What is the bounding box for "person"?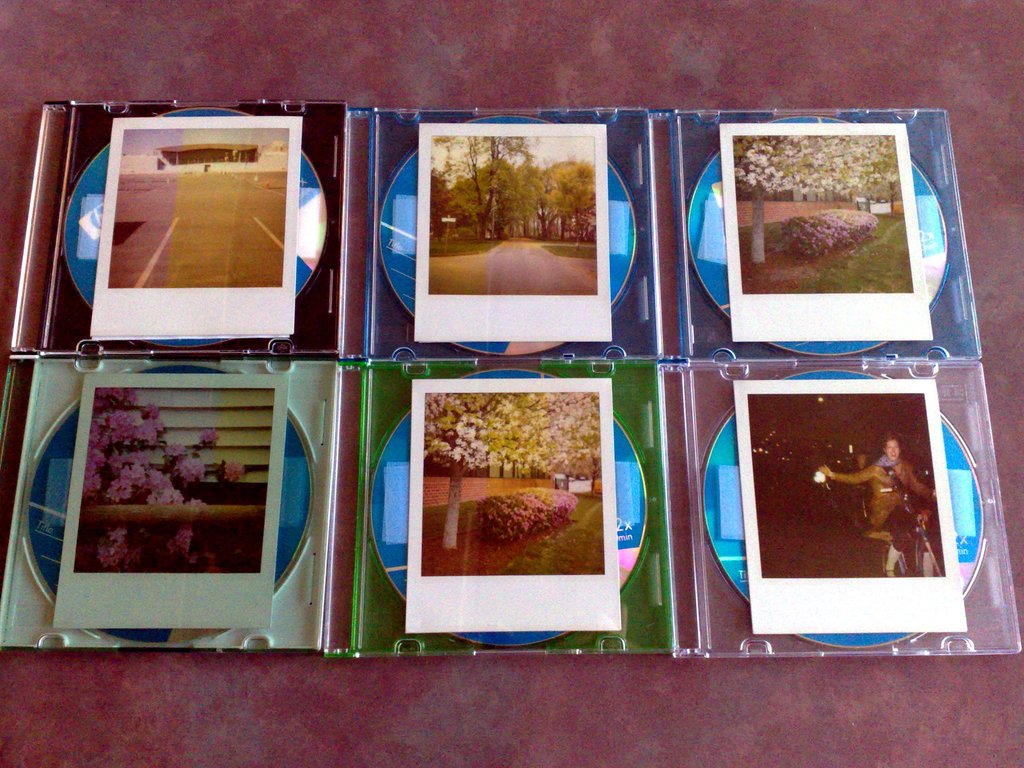
rect(818, 430, 936, 580).
